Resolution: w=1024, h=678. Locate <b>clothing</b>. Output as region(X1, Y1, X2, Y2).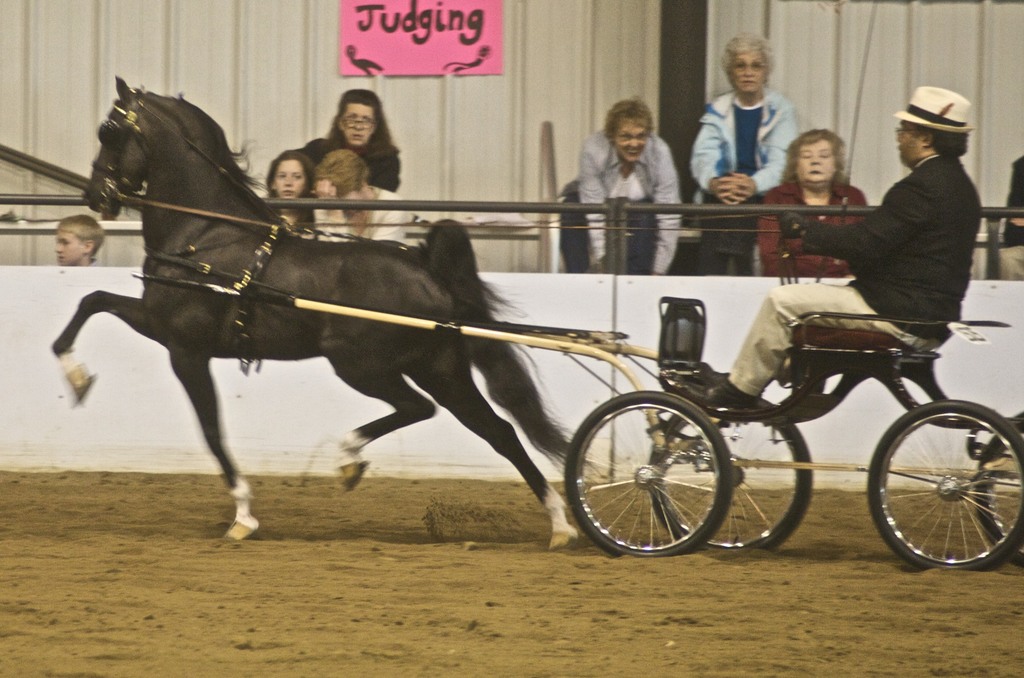
region(726, 144, 982, 379).
